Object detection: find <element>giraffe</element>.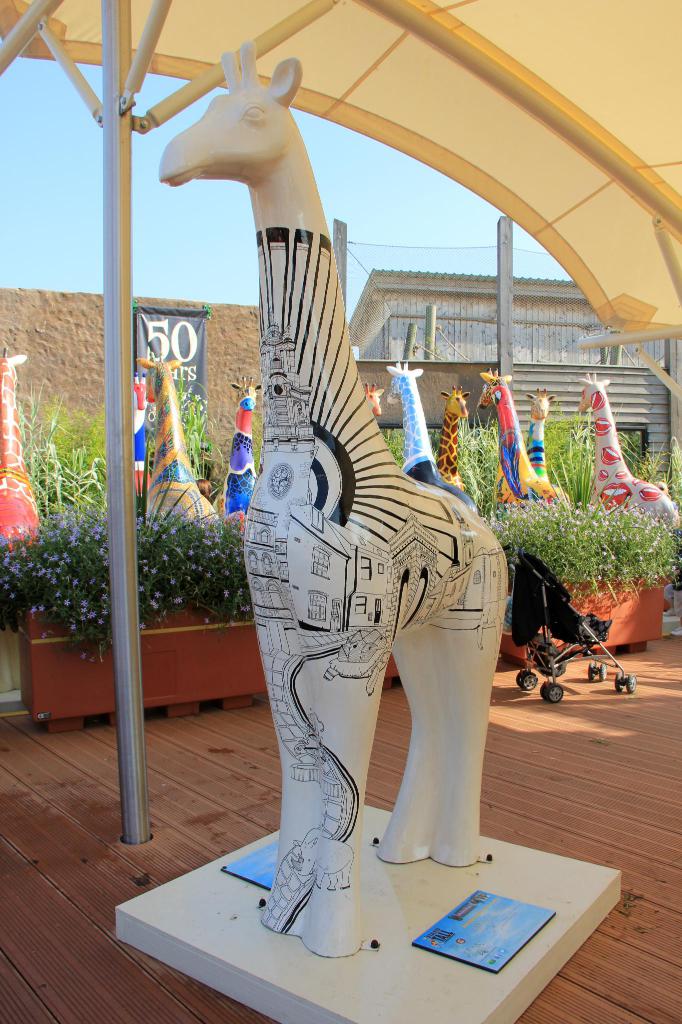
(x1=364, y1=380, x2=387, y2=413).
